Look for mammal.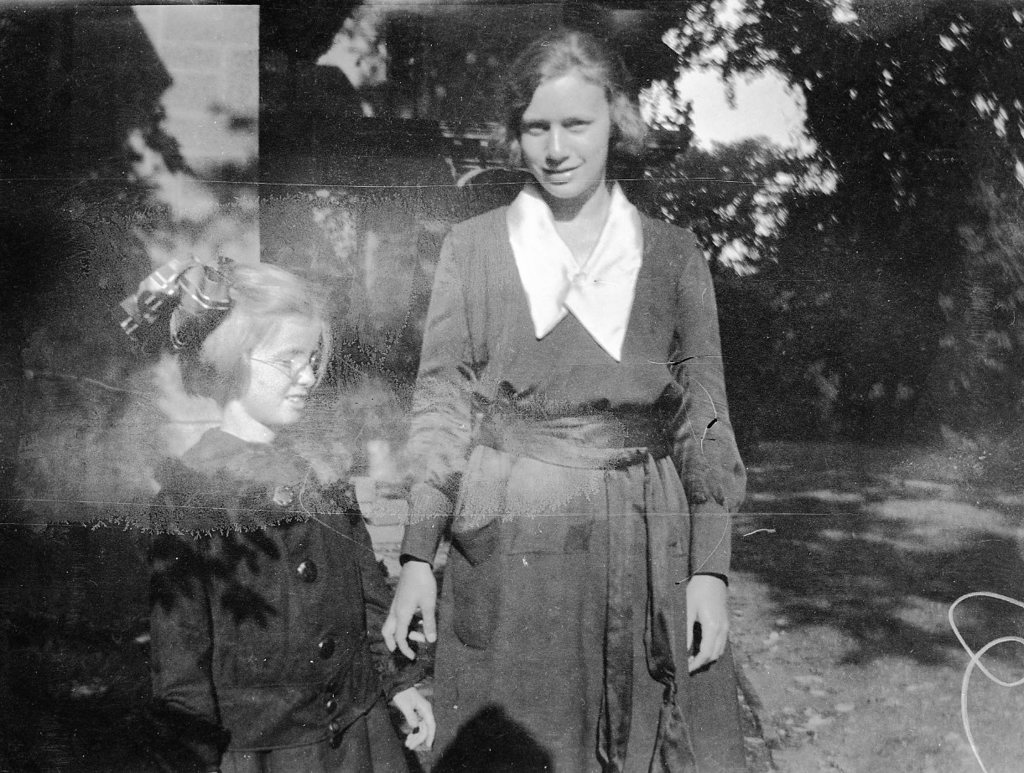
Found: [x1=145, y1=252, x2=441, y2=772].
